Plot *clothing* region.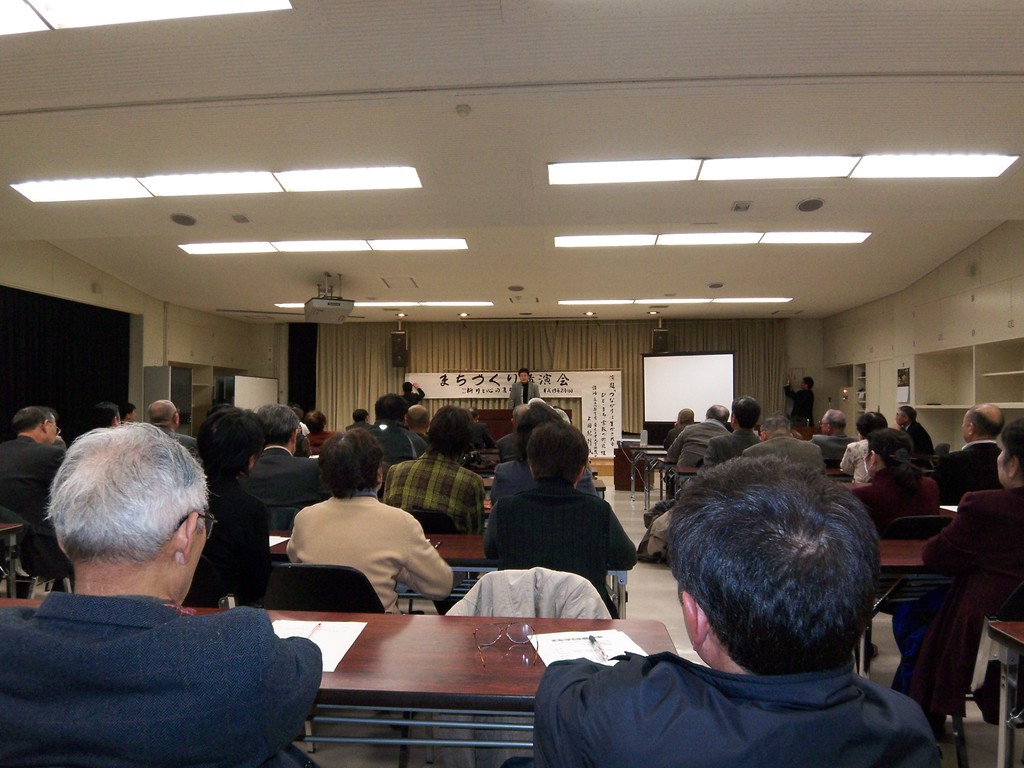
Plotted at bbox(669, 419, 735, 490).
